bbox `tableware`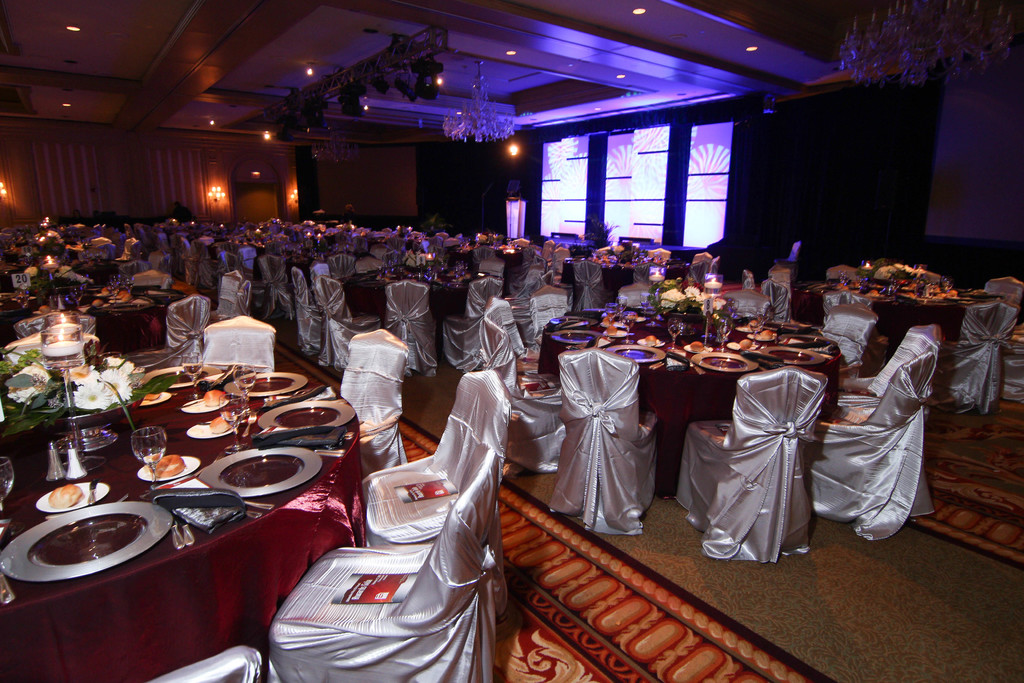
604:303:613:324
